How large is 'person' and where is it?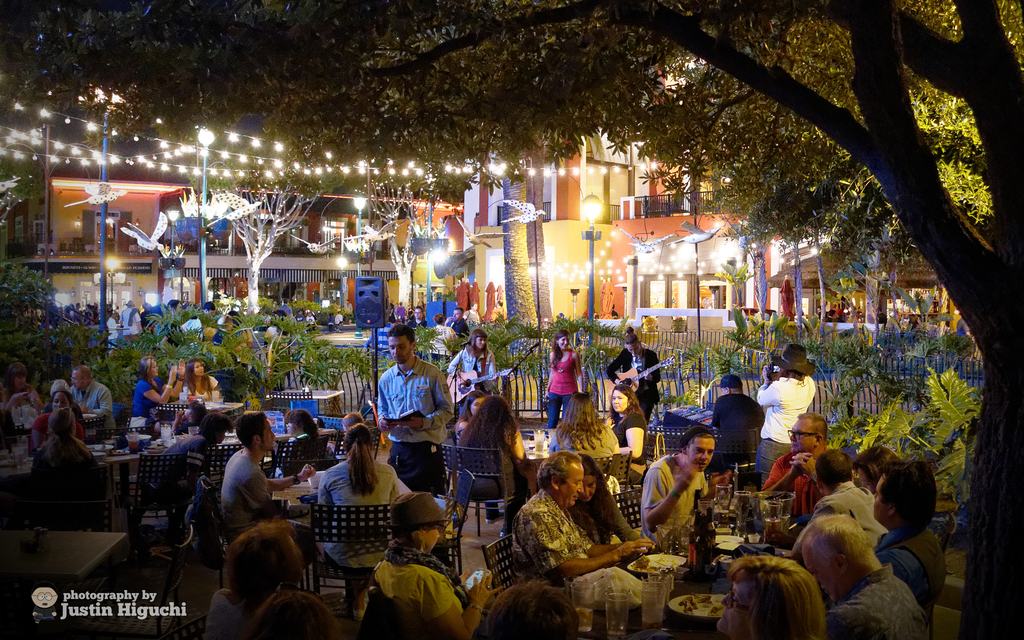
Bounding box: [x1=448, y1=330, x2=504, y2=421].
